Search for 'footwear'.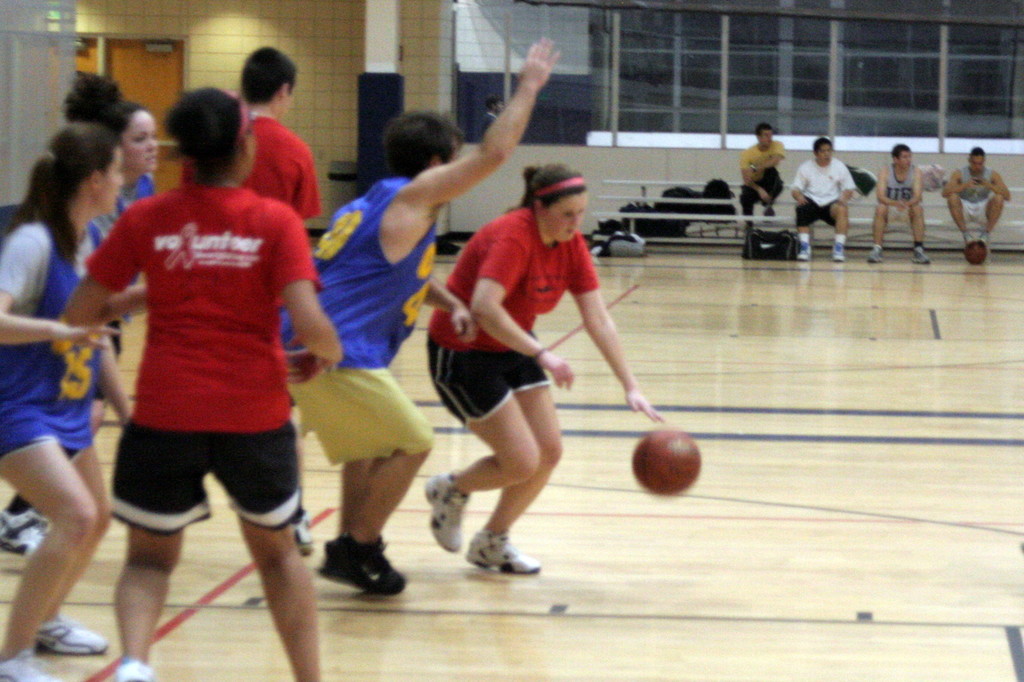
Found at x1=428 y1=467 x2=468 y2=556.
